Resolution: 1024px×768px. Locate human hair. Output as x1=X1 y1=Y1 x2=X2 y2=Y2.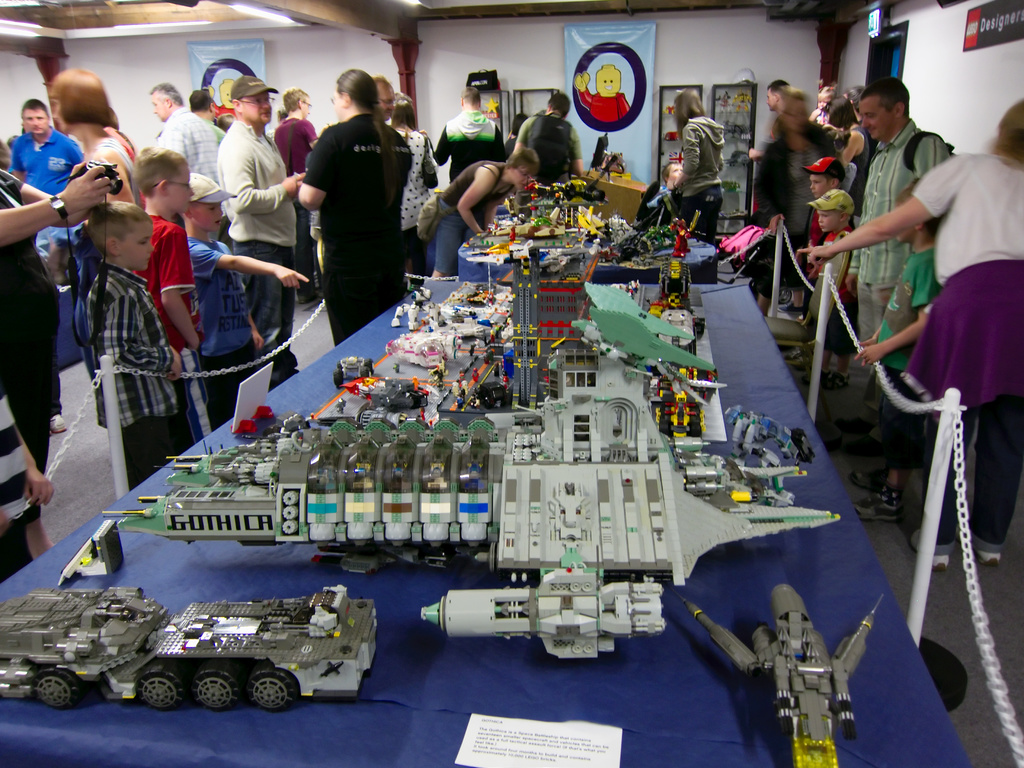
x1=129 y1=145 x2=179 y2=200.
